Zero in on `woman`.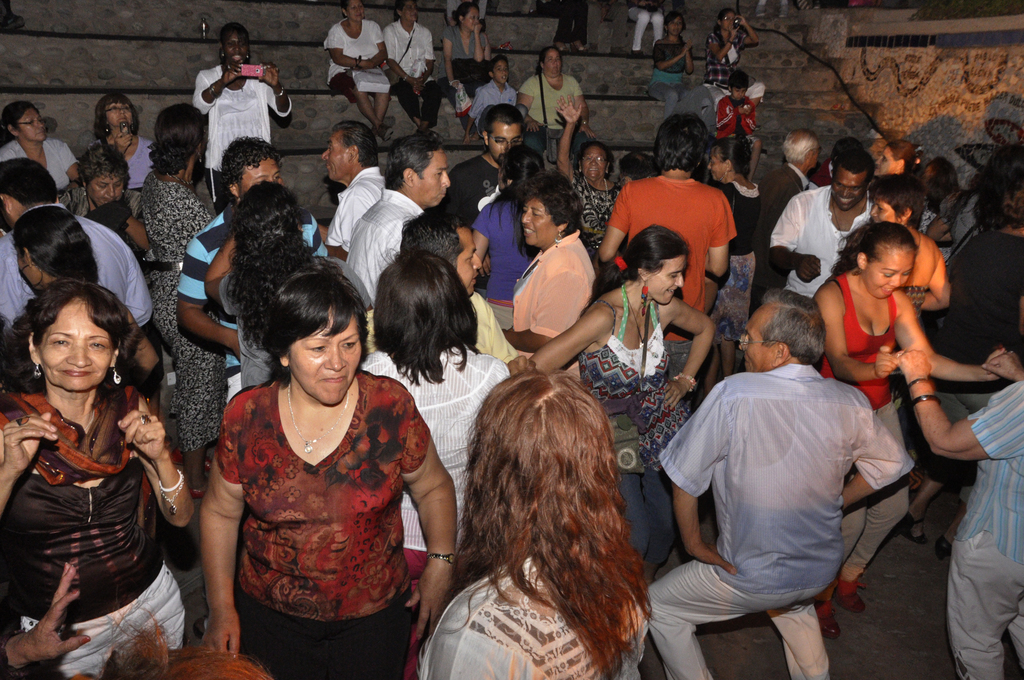
Zeroed in: 0:207:160:408.
